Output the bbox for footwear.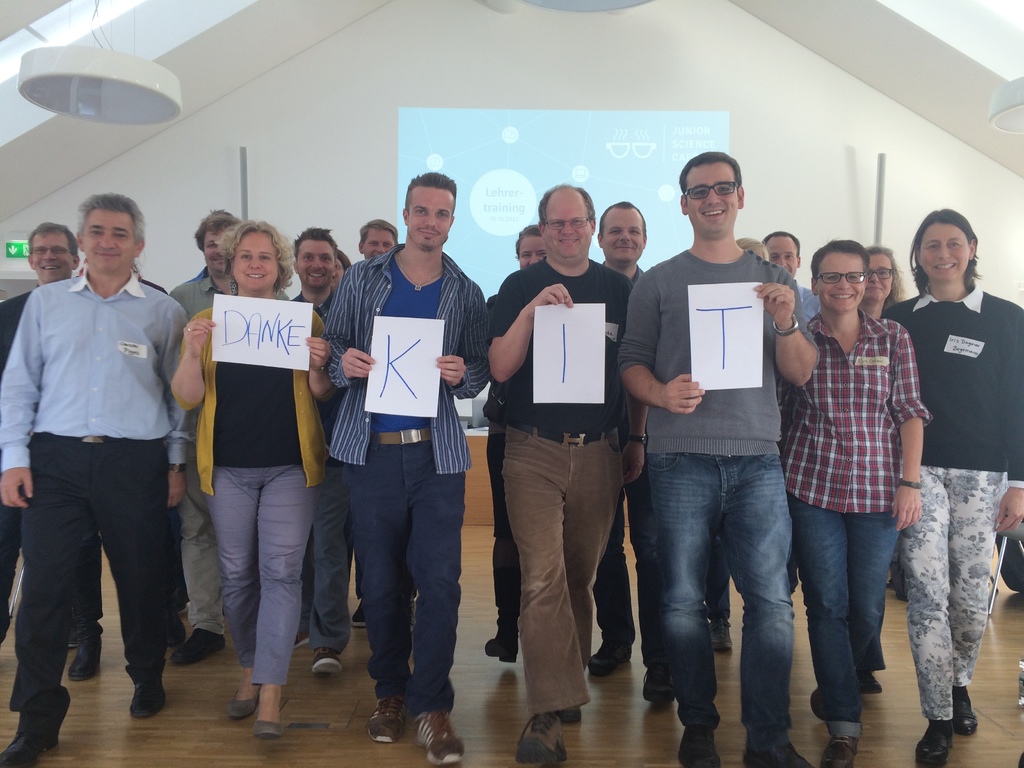
<box>307,648,348,678</box>.
